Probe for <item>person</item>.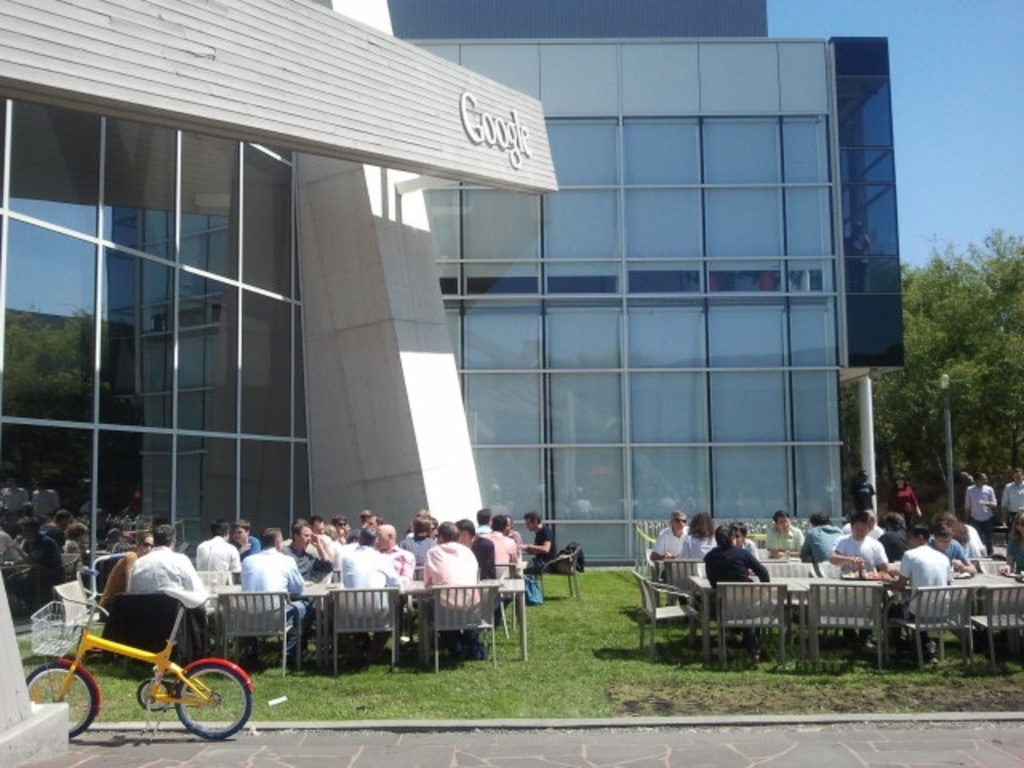
Probe result: (left=925, top=520, right=963, bottom=578).
